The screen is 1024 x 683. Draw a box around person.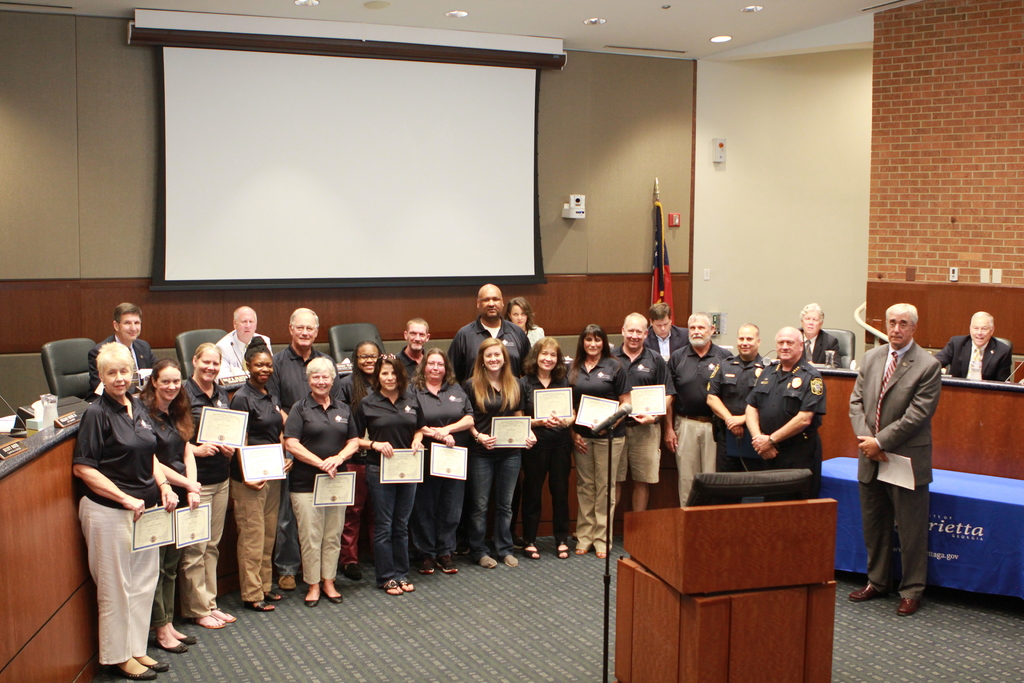
{"x1": 278, "y1": 304, "x2": 328, "y2": 592}.
